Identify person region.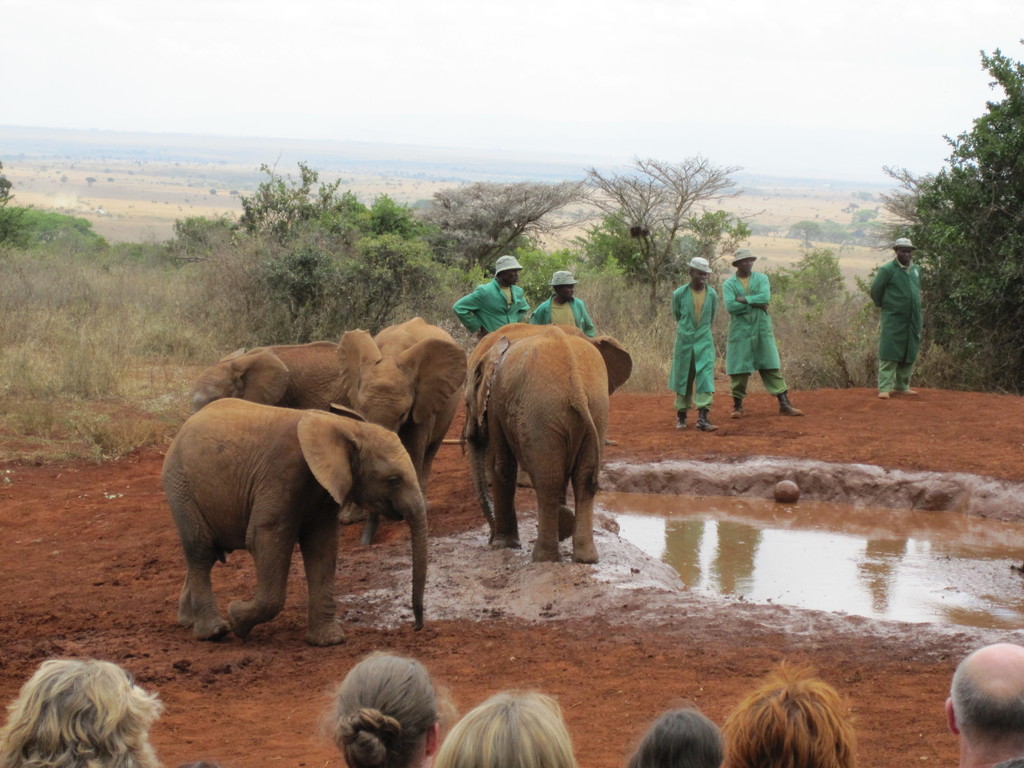
Region: select_region(0, 653, 168, 767).
